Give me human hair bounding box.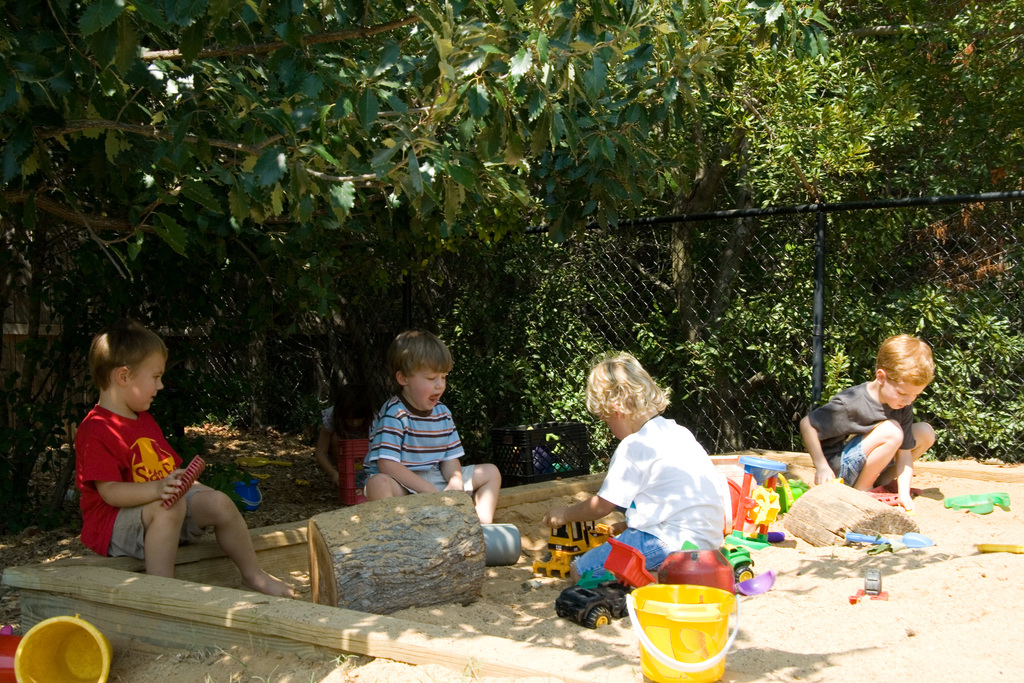
{"left": 872, "top": 333, "right": 933, "bottom": 389}.
